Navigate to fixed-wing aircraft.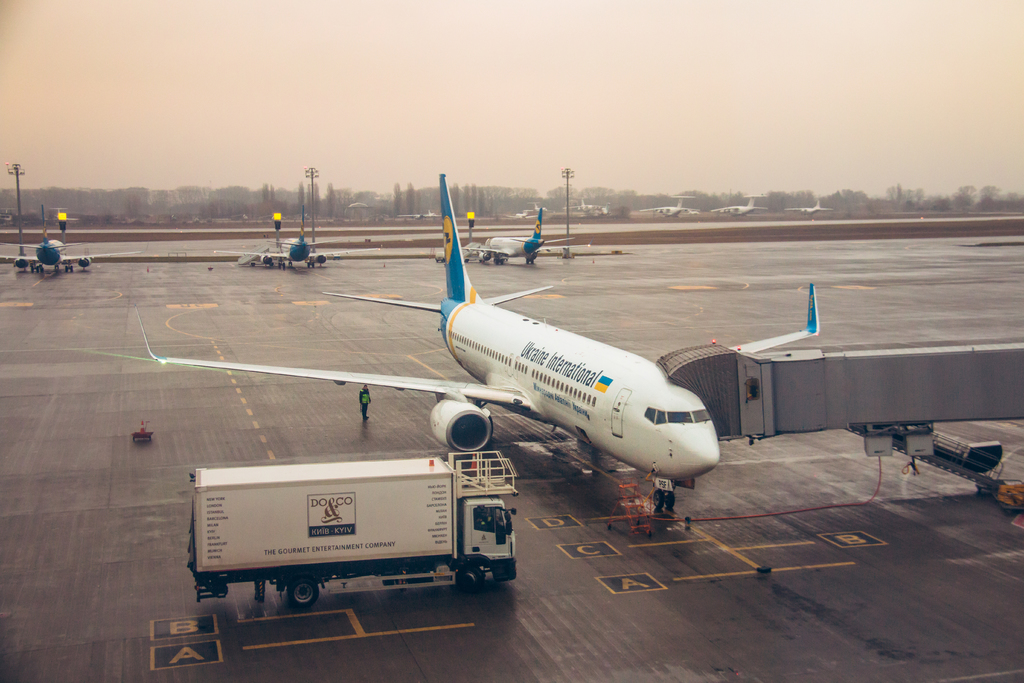
Navigation target: bbox=(456, 204, 573, 259).
